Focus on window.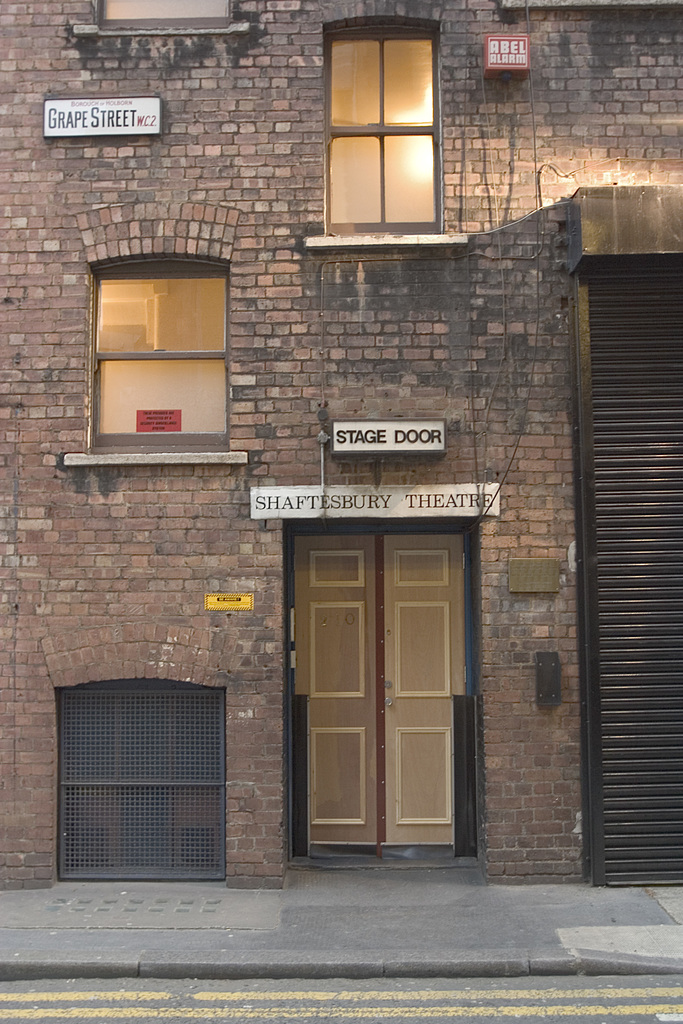
Focused at rect(314, 20, 456, 237).
